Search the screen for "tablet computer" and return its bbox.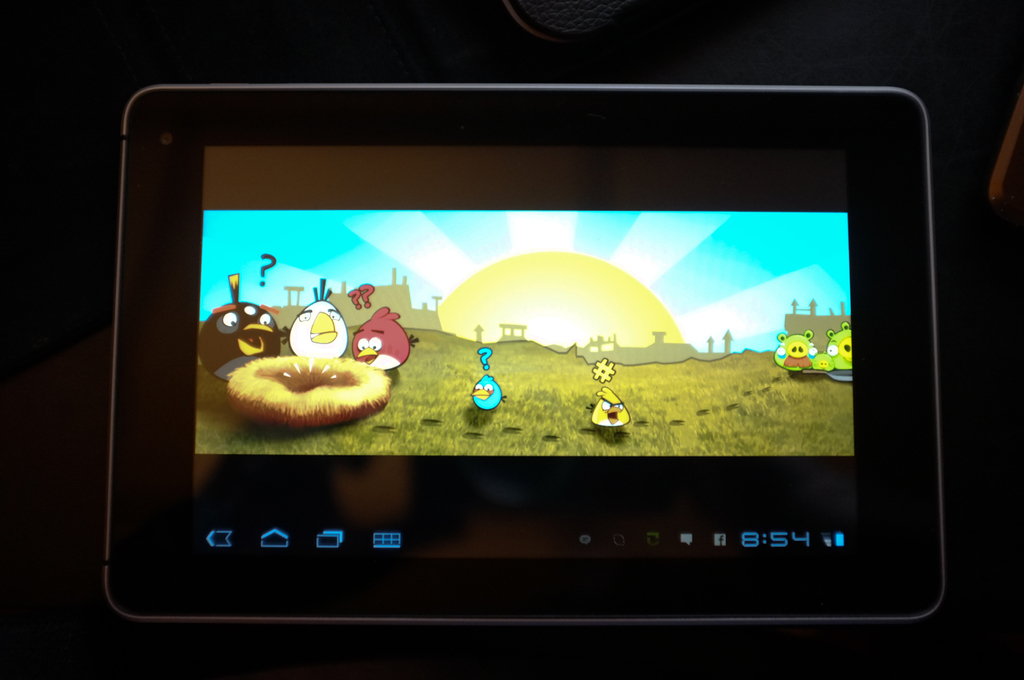
Found: {"left": 103, "top": 83, "right": 941, "bottom": 627}.
